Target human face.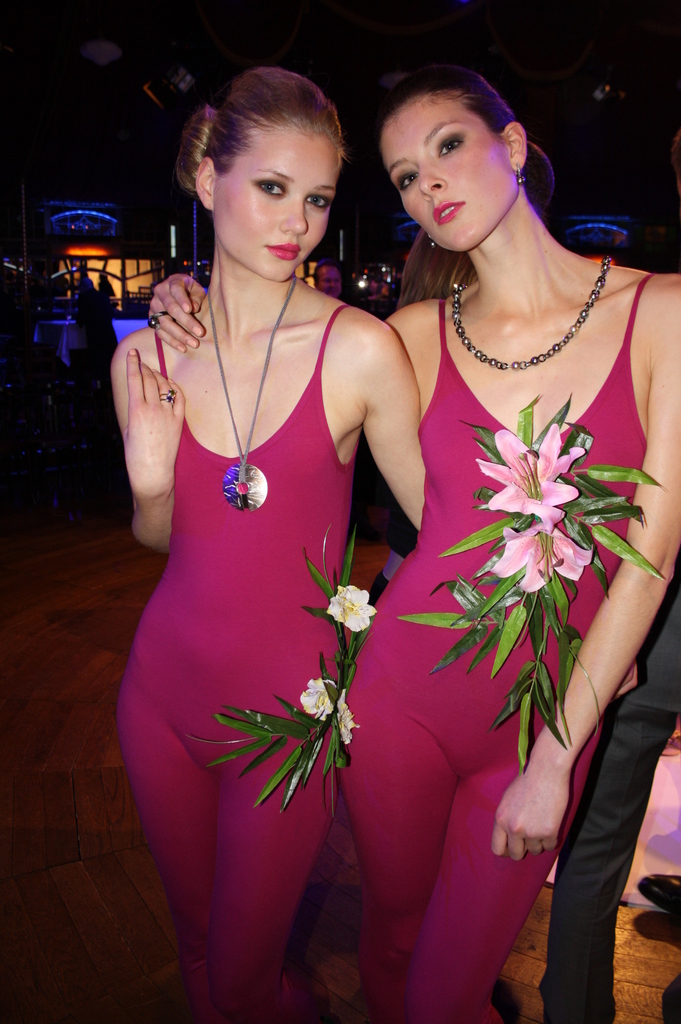
Target region: 214,129,341,284.
